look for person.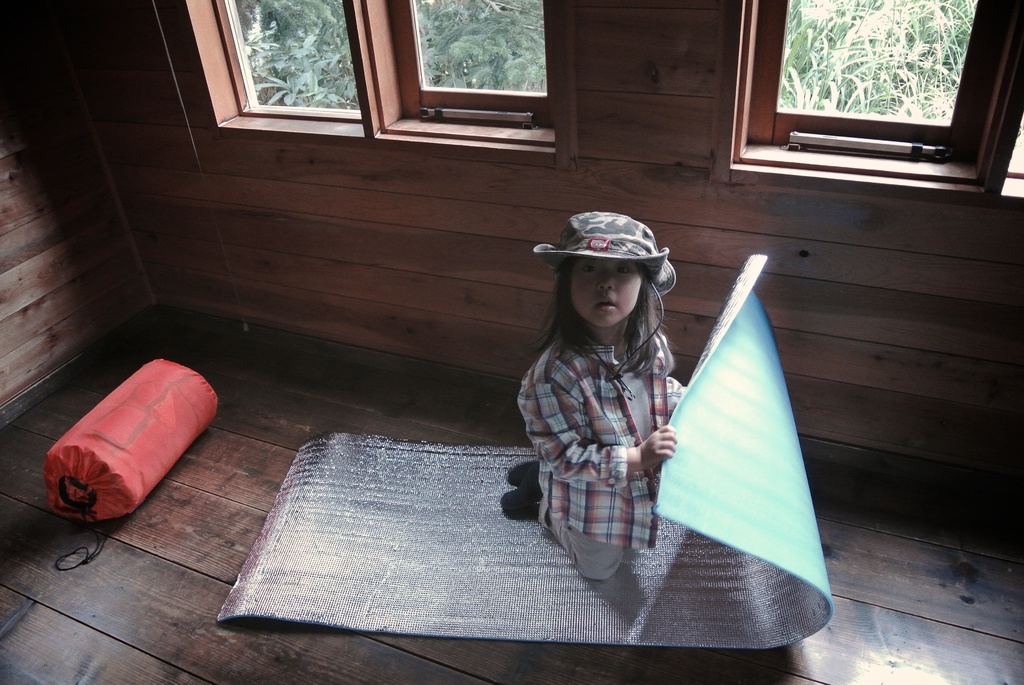
Found: [left=505, top=213, right=711, bottom=593].
